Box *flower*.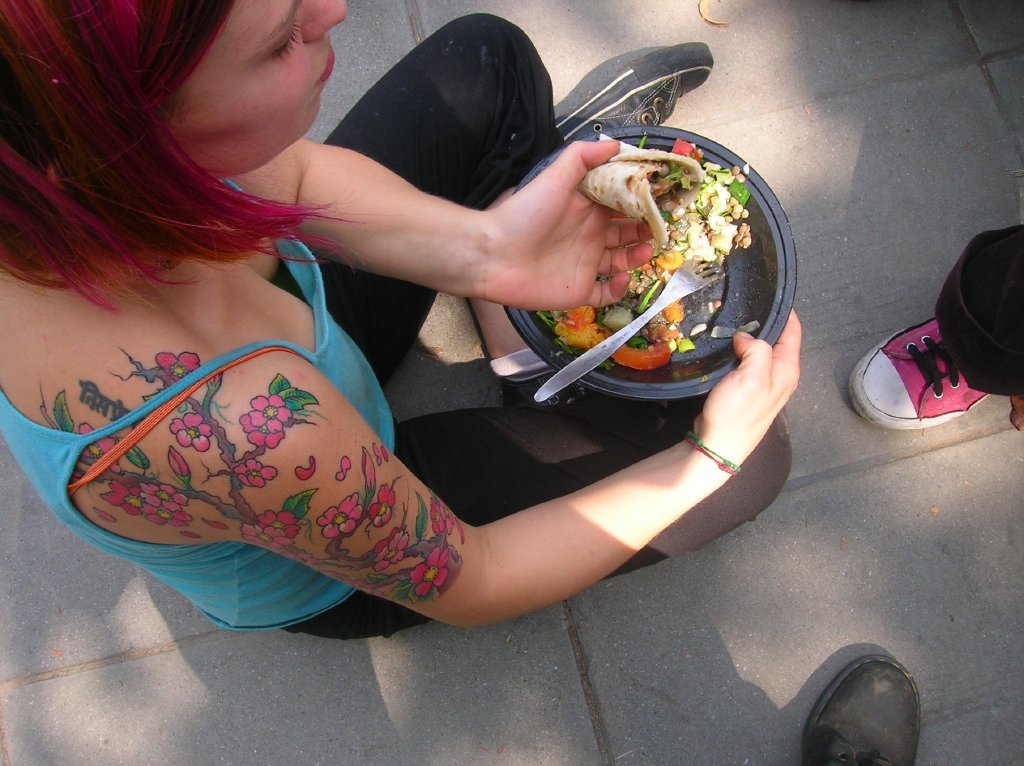
box=[138, 483, 196, 517].
